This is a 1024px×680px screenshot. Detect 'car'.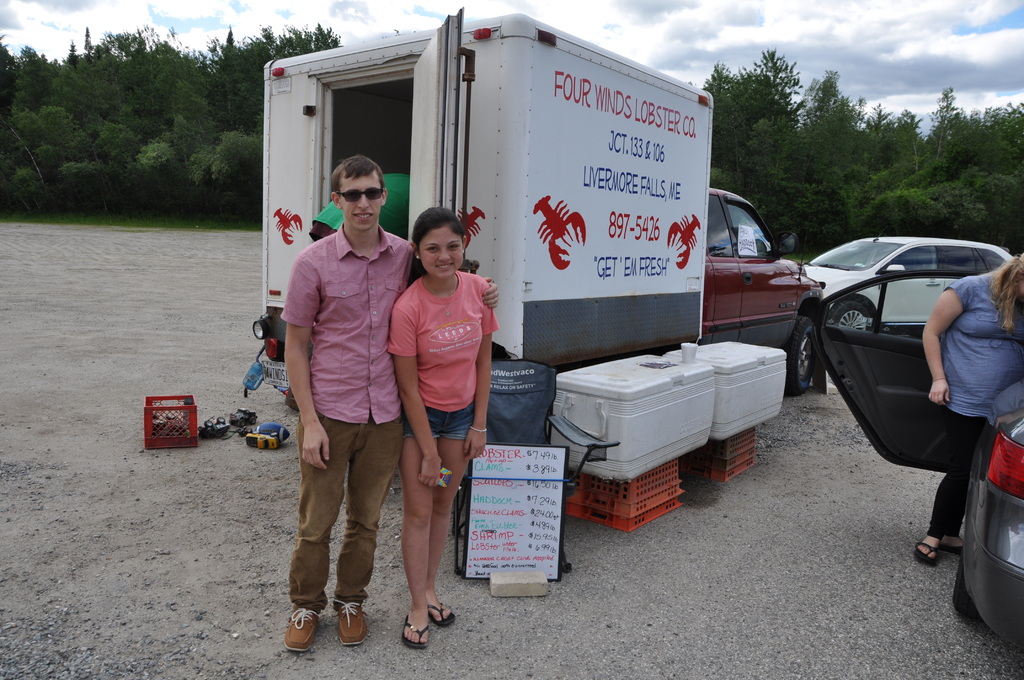
(x1=806, y1=266, x2=1023, y2=654).
